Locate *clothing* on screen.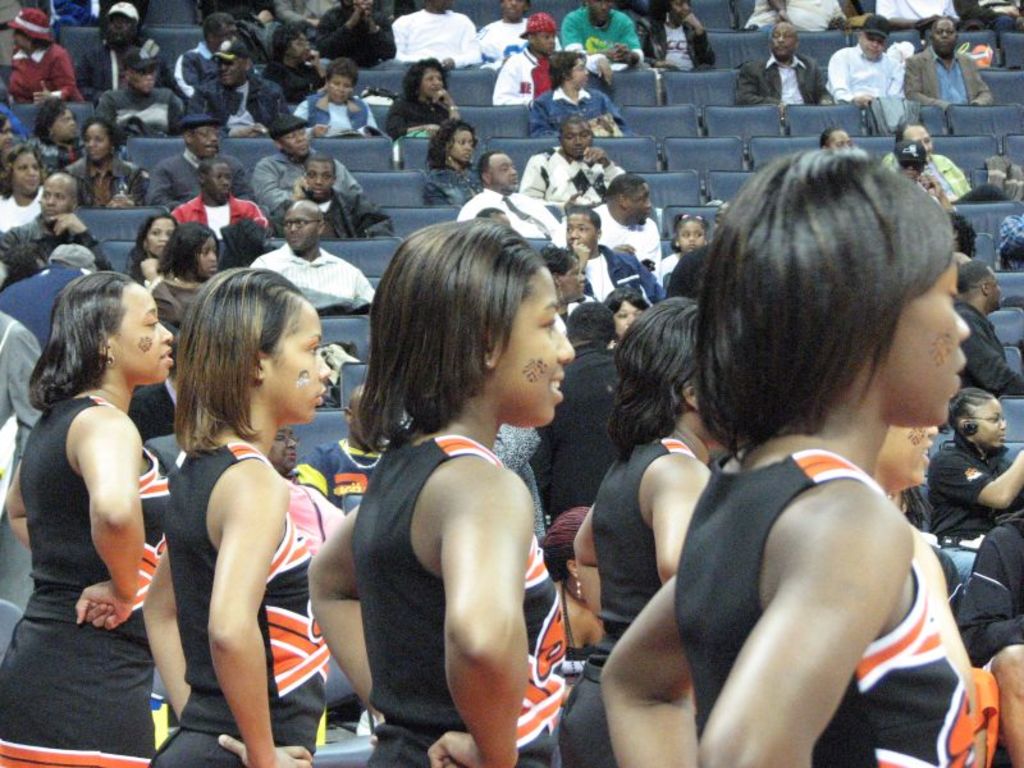
On screen at select_region(247, 239, 380, 317).
